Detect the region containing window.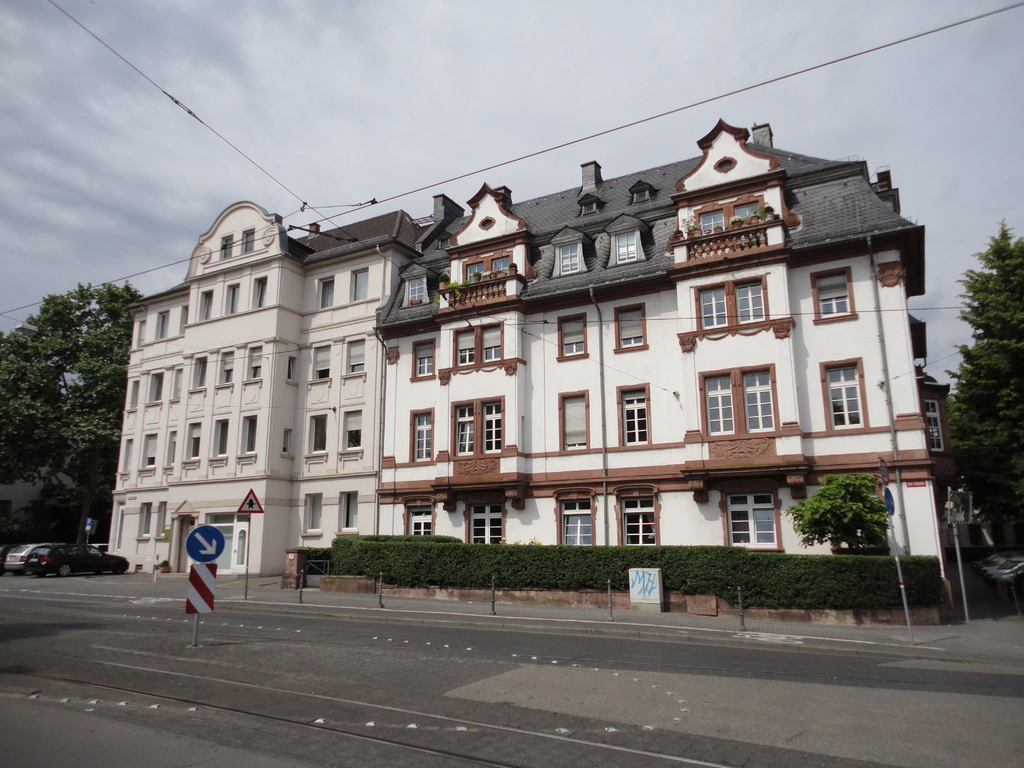
[x1=445, y1=394, x2=504, y2=456].
